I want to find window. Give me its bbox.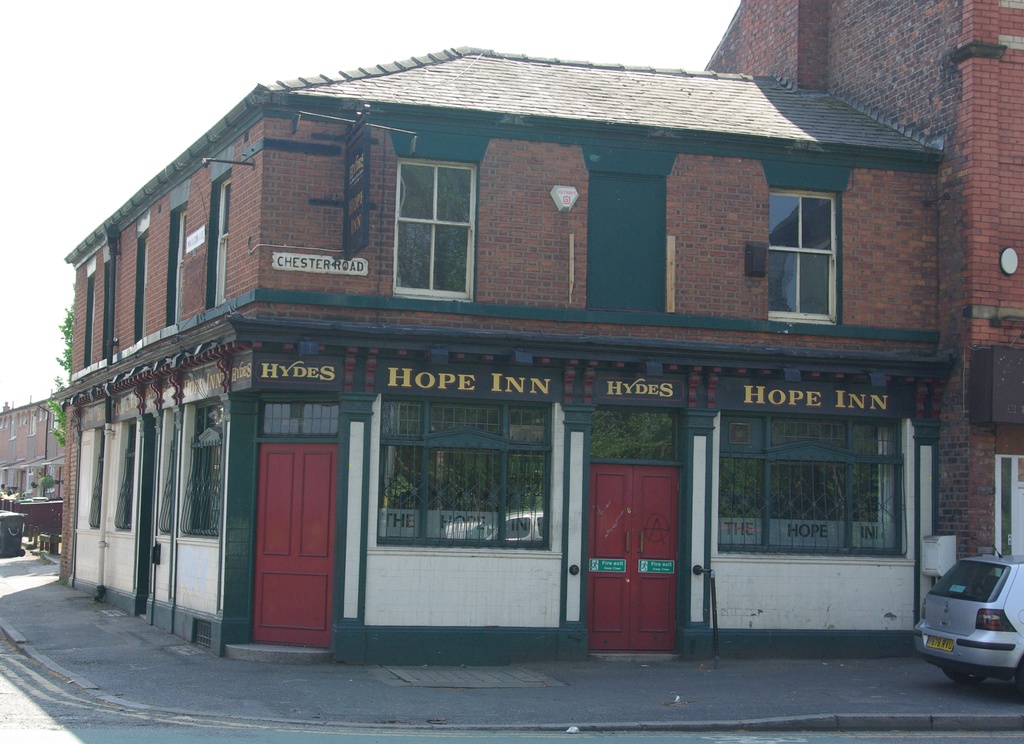
<region>589, 408, 682, 461</region>.
